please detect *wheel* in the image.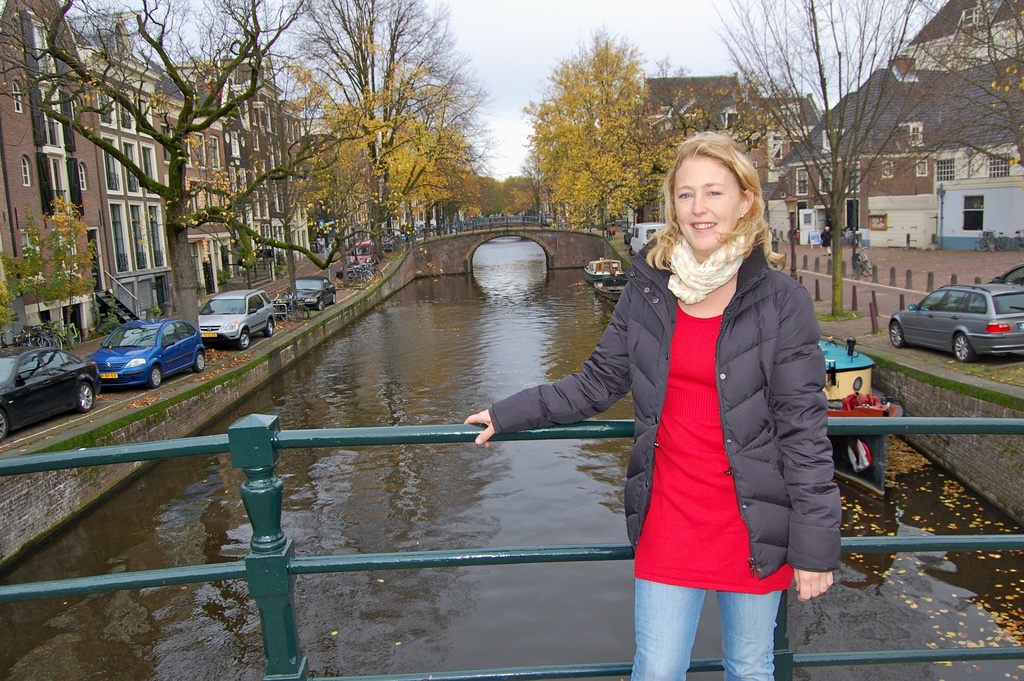
289,305,300,320.
